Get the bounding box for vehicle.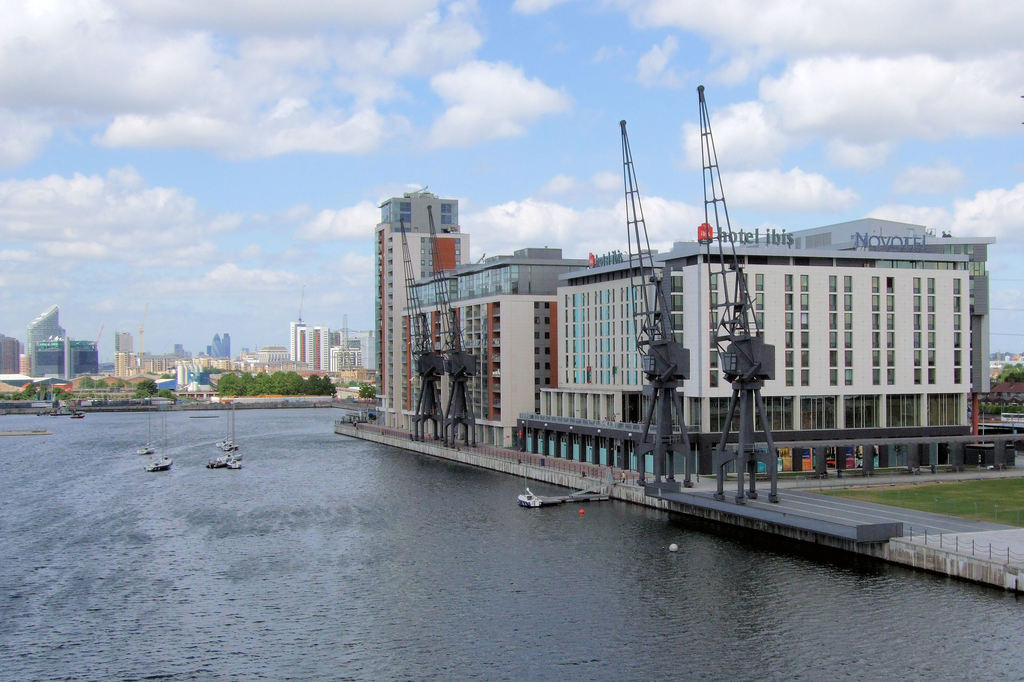
{"left": 145, "top": 409, "right": 171, "bottom": 471}.
